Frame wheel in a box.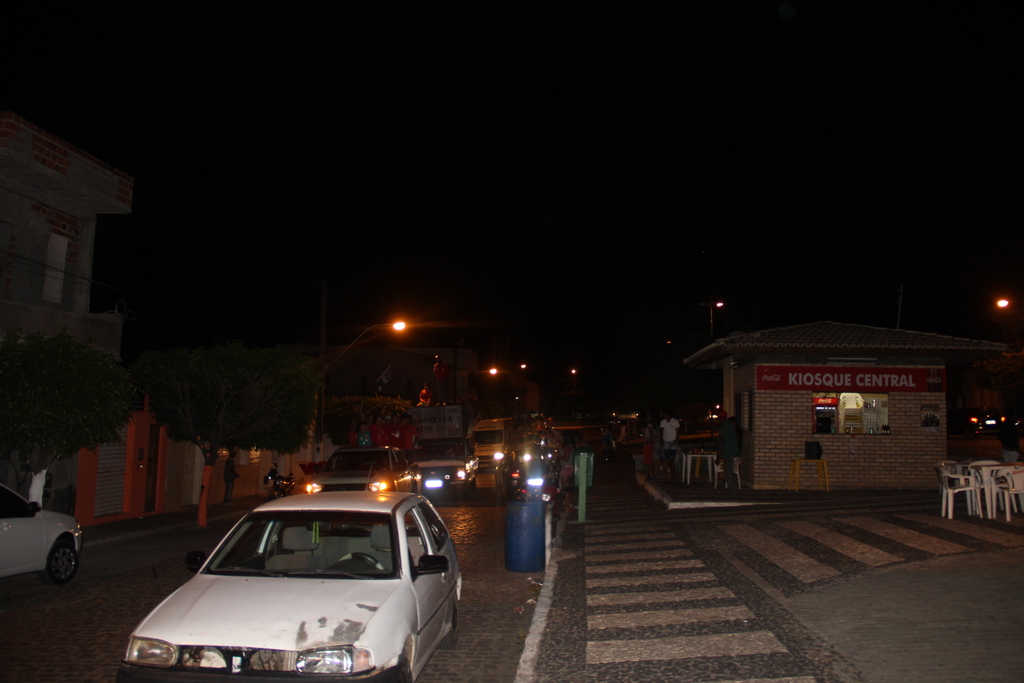
region(439, 607, 464, 645).
